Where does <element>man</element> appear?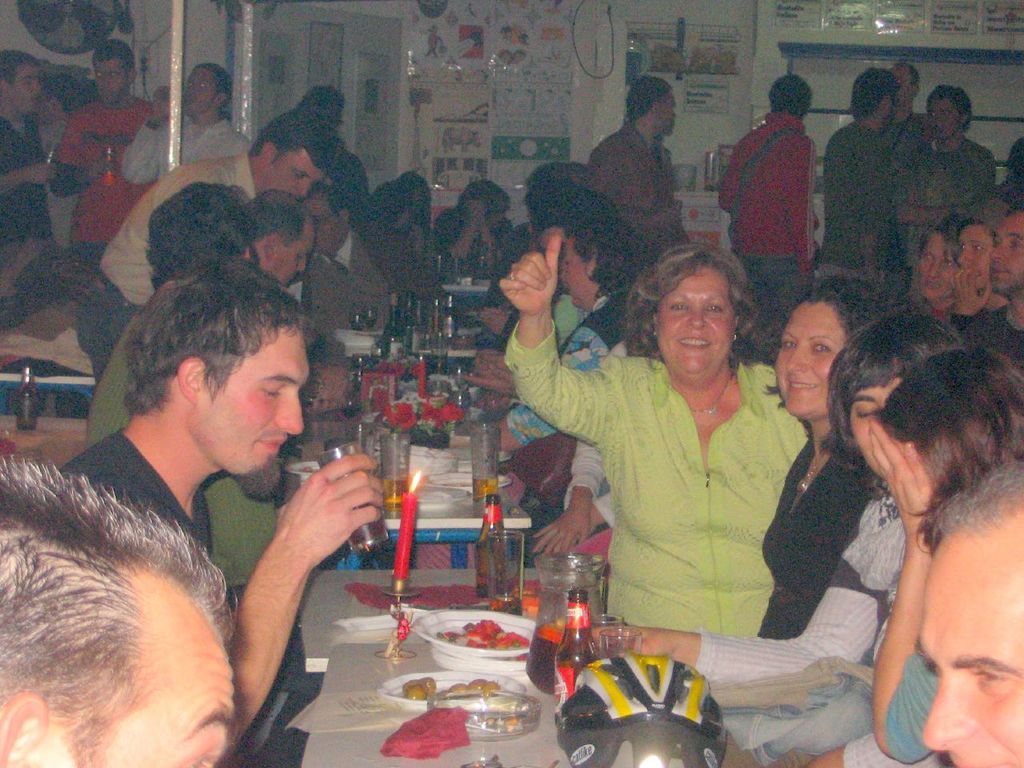
Appears at {"x1": 714, "y1": 78, "x2": 816, "y2": 328}.
